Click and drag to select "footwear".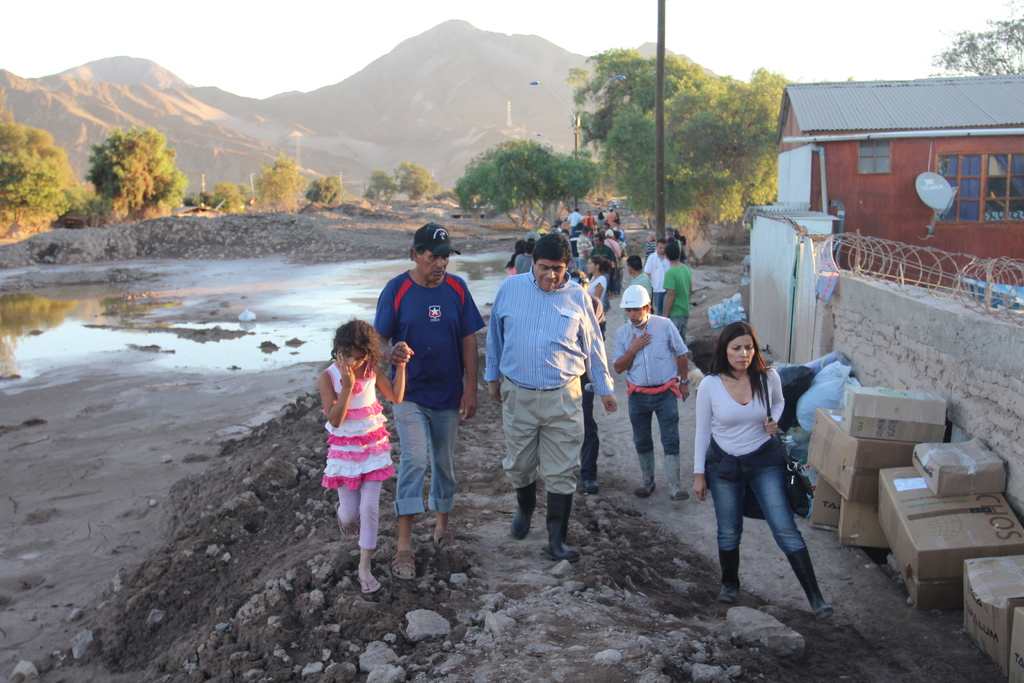
Selection: 388:550:419:580.
